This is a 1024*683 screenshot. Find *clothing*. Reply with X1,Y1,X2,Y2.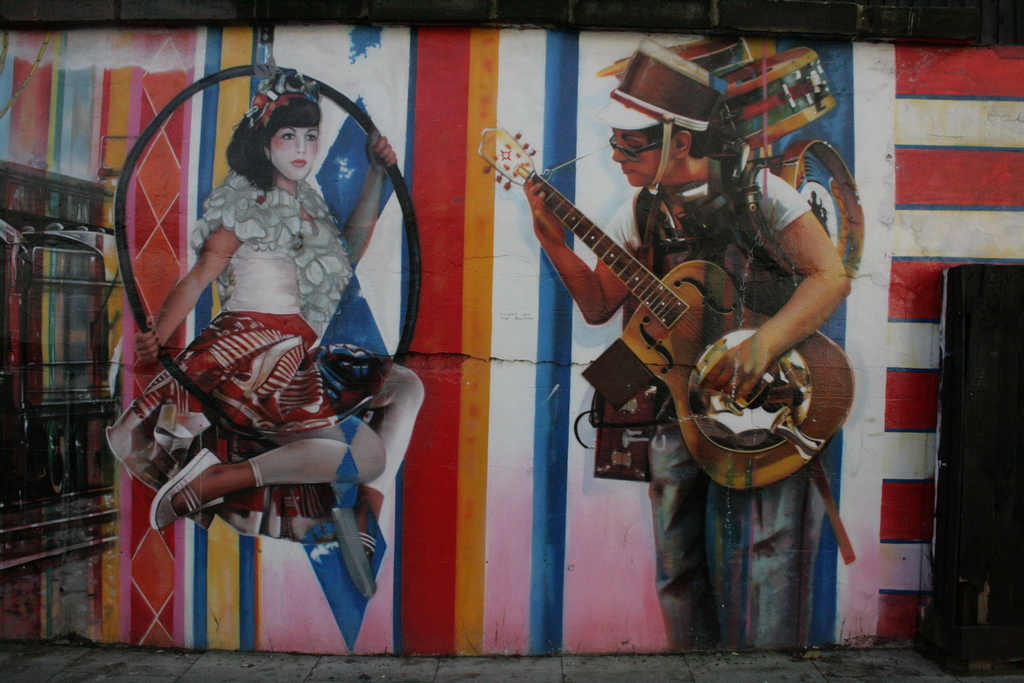
605,157,813,643.
